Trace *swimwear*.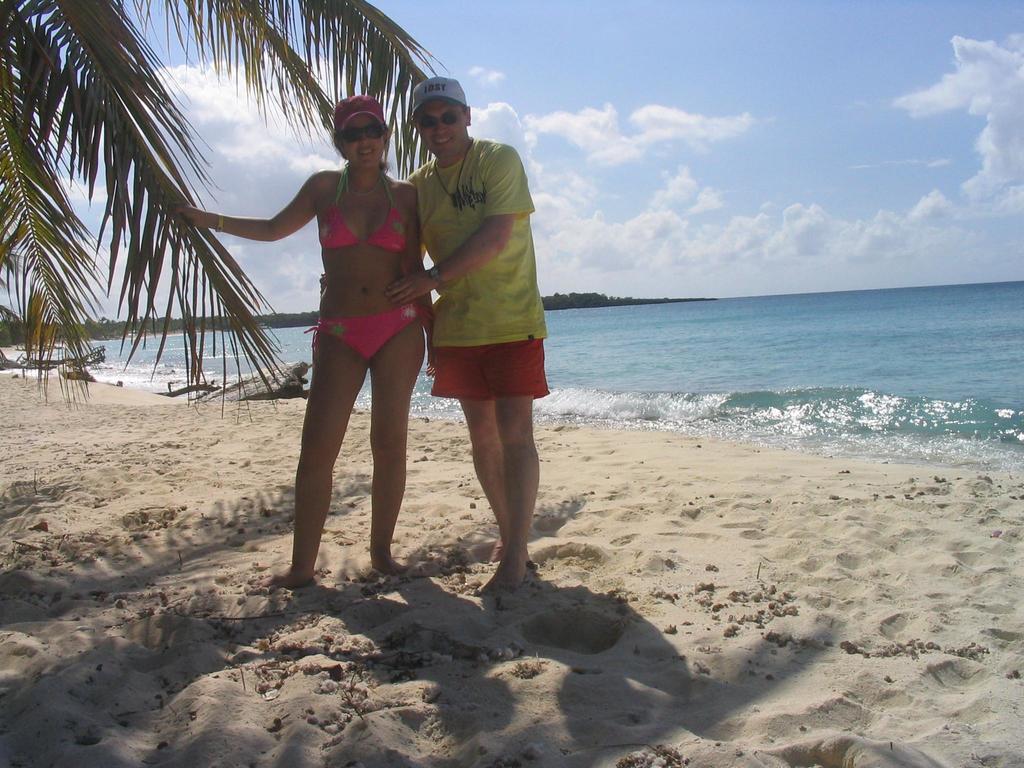
Traced to [302, 303, 435, 362].
